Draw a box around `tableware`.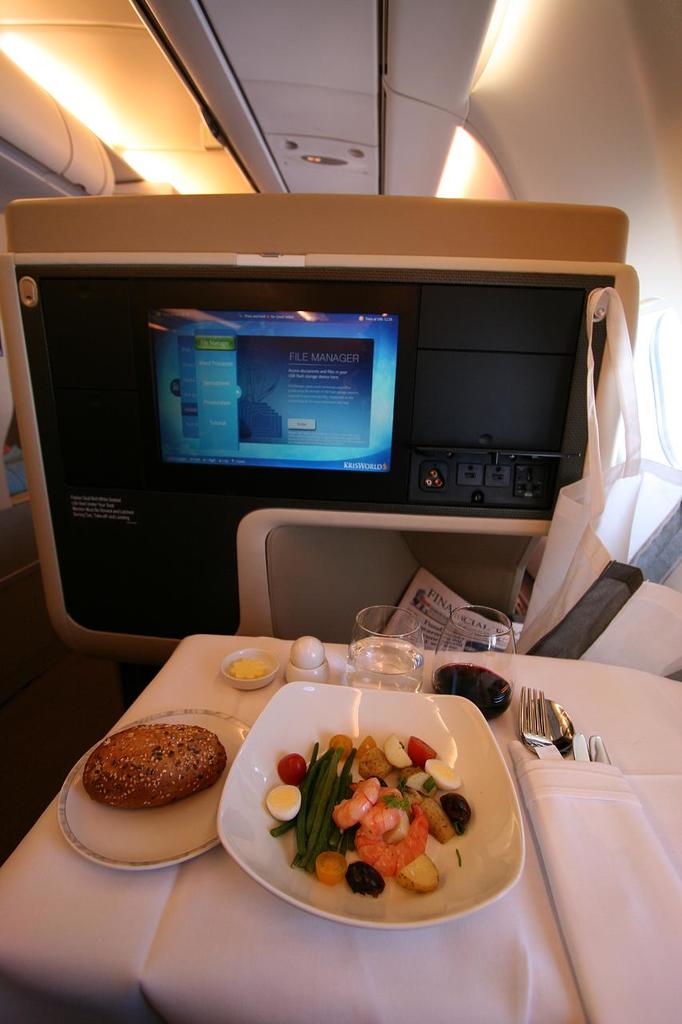
BBox(58, 704, 253, 871).
